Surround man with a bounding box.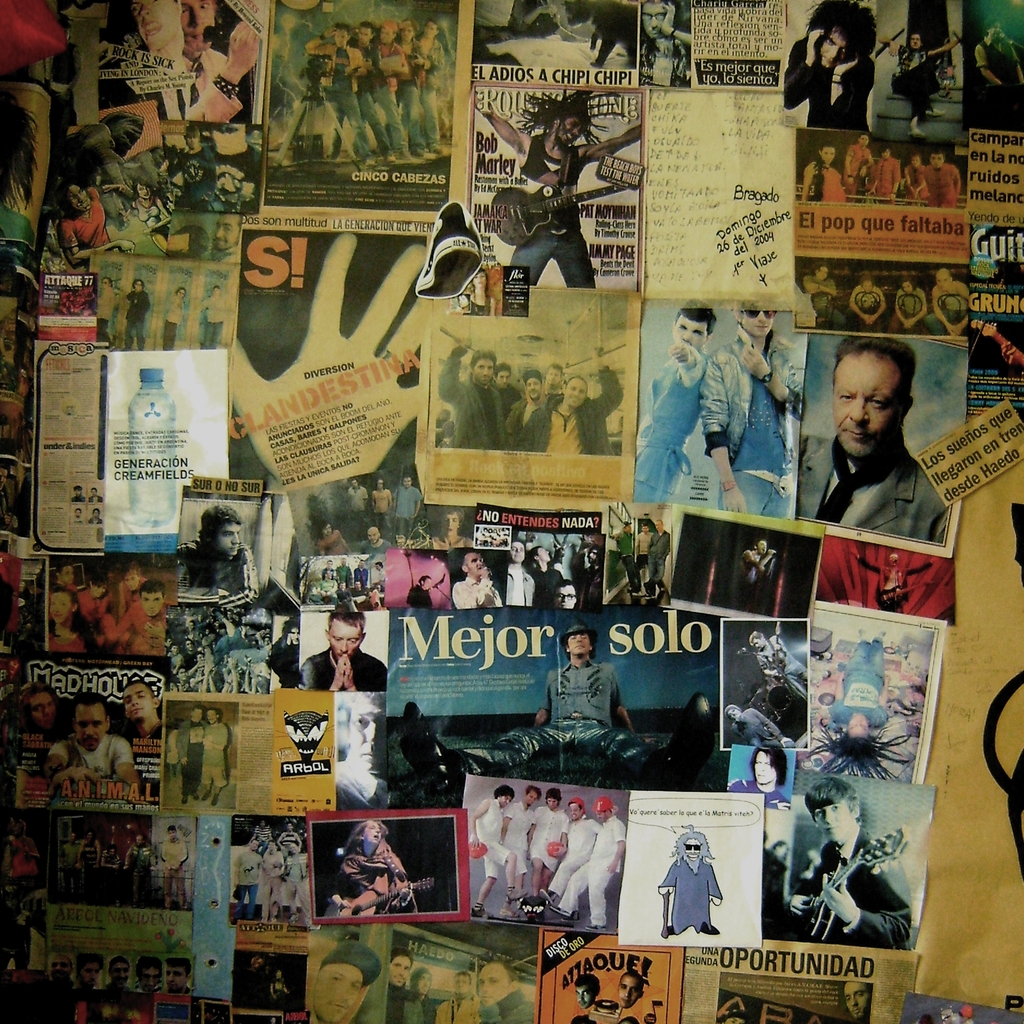
(803, 134, 958, 206).
